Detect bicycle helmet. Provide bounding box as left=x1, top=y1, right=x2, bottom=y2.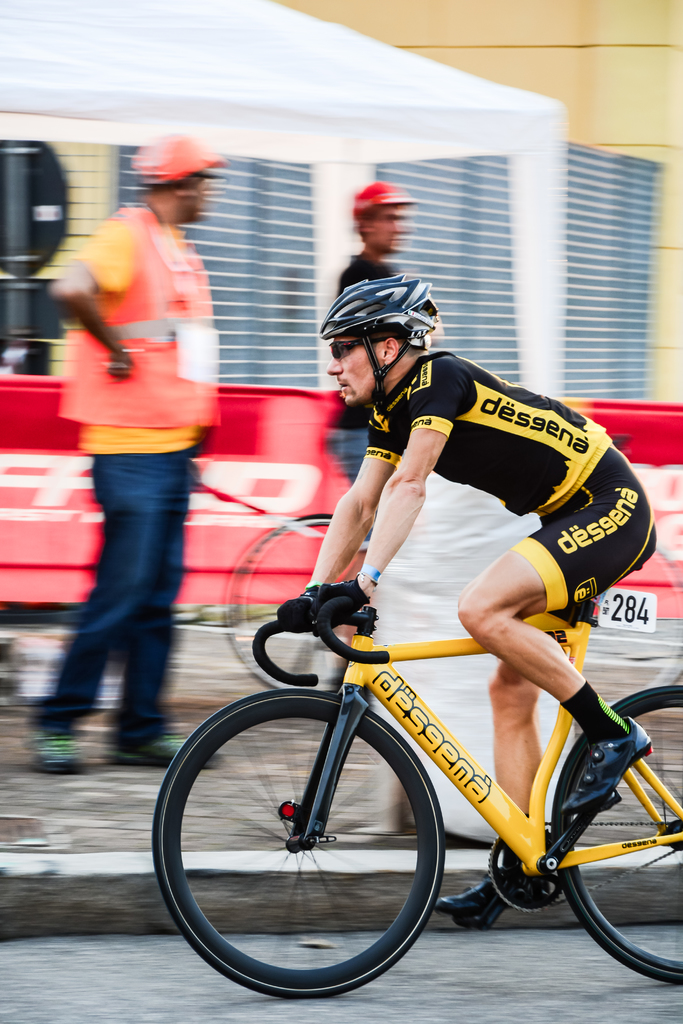
left=320, top=268, right=450, bottom=399.
